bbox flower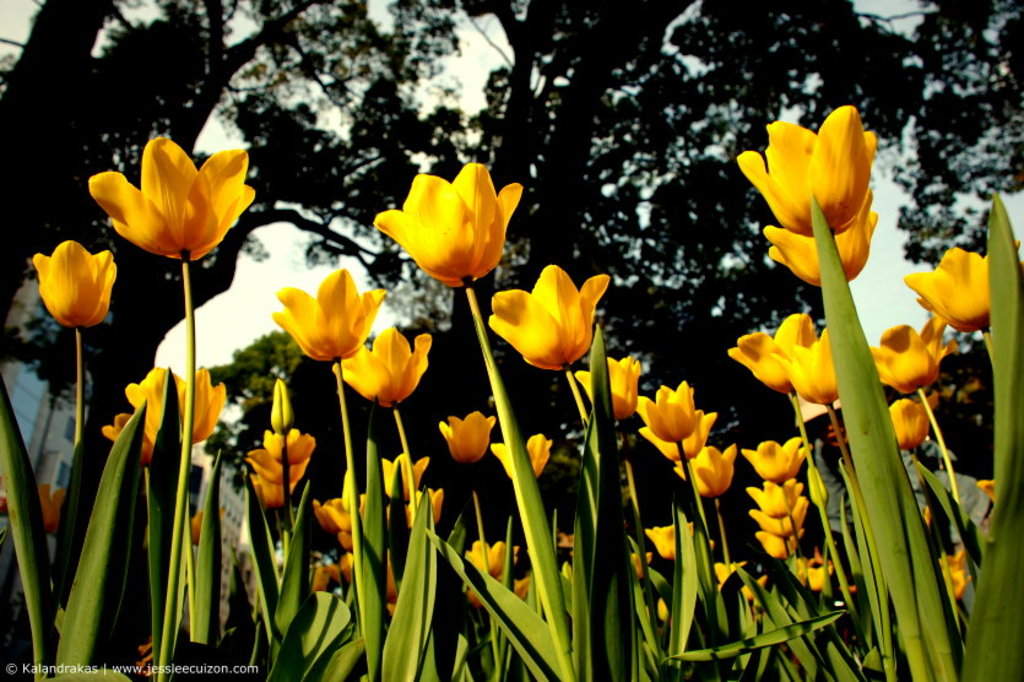
Rect(372, 163, 522, 288)
